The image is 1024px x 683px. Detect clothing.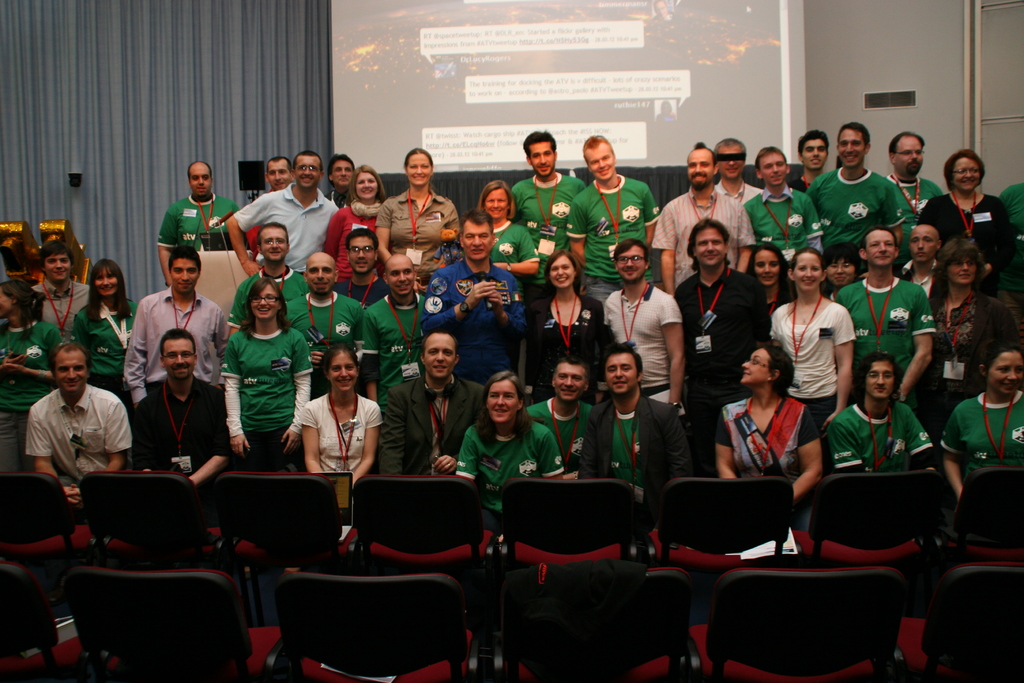
Detection: 742:181:825:270.
